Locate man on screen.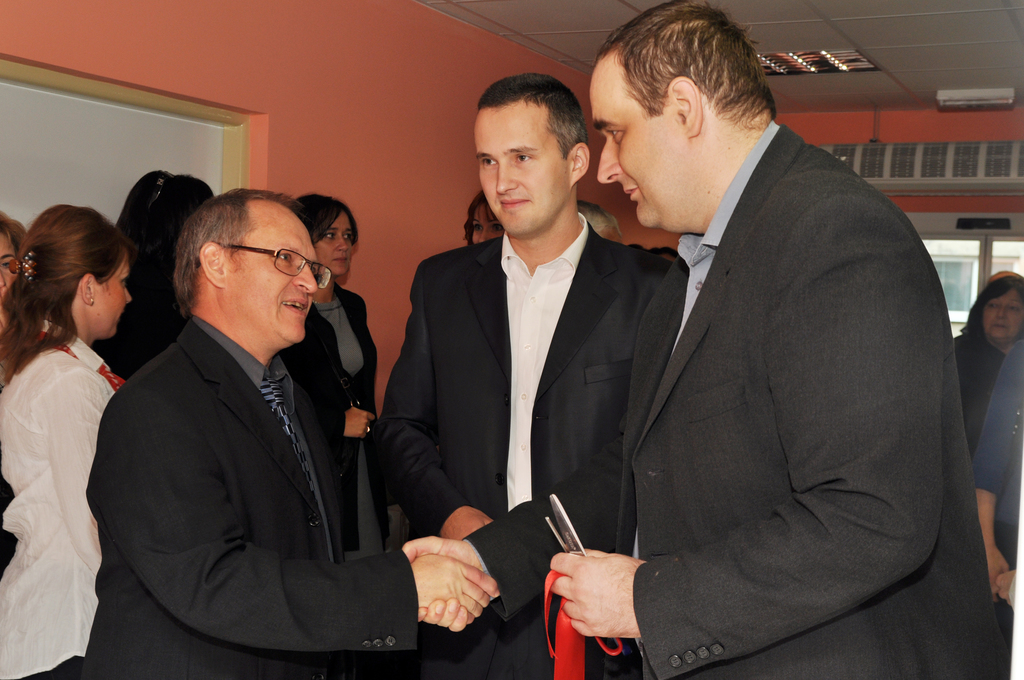
On screen at pyautogui.locateOnScreen(87, 181, 495, 679).
